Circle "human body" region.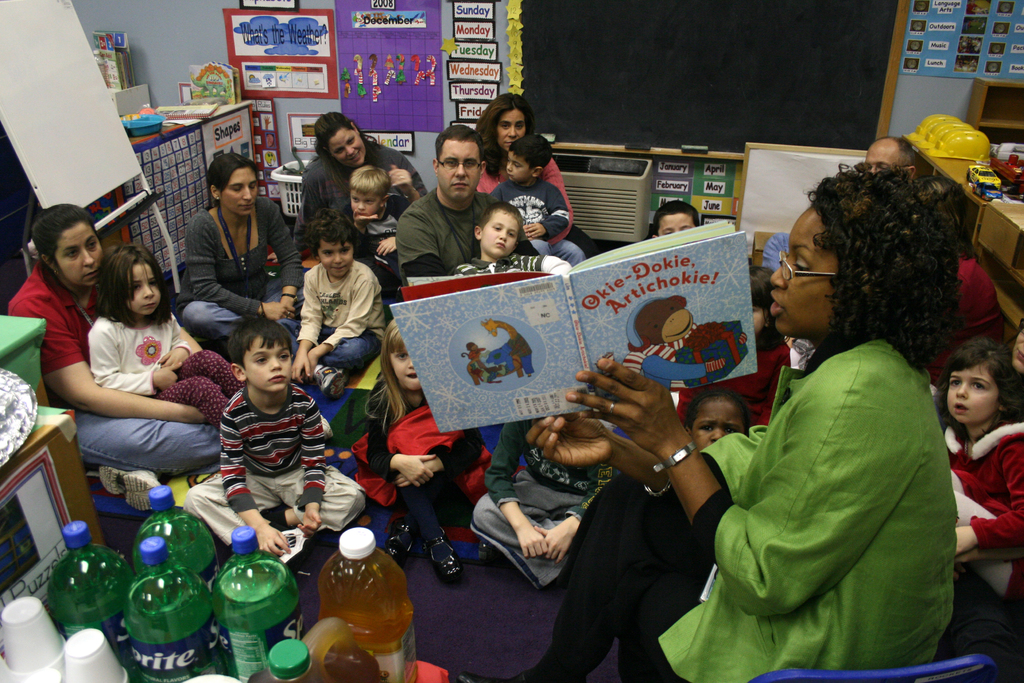
Region: {"left": 172, "top": 313, "right": 369, "bottom": 578}.
